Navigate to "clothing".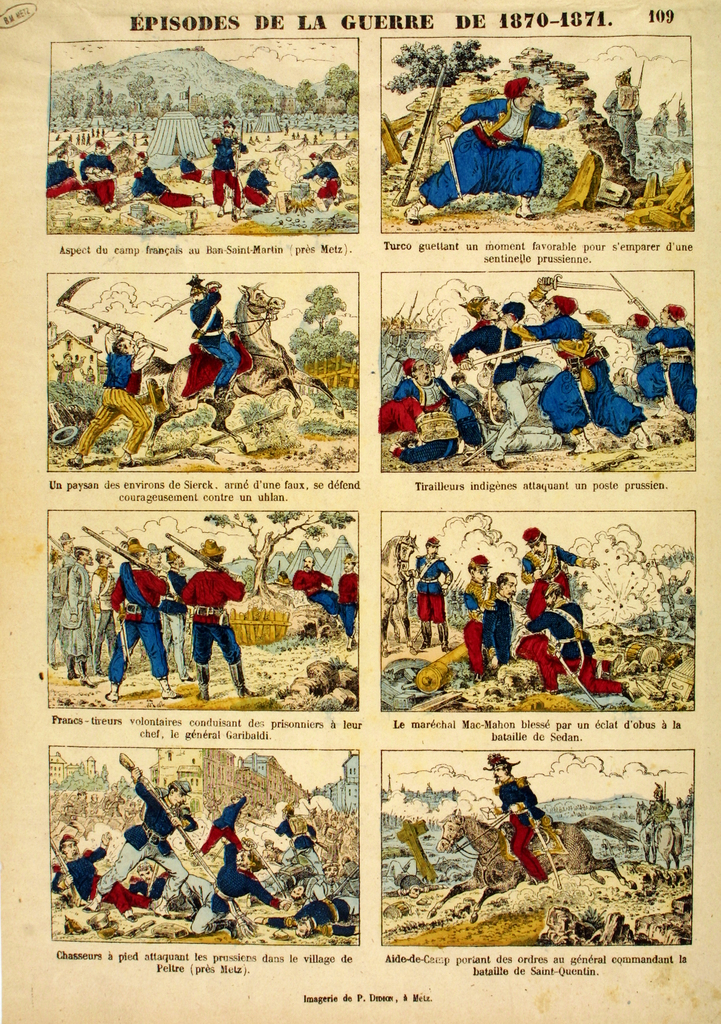
Navigation target: left=521, top=541, right=580, bottom=621.
